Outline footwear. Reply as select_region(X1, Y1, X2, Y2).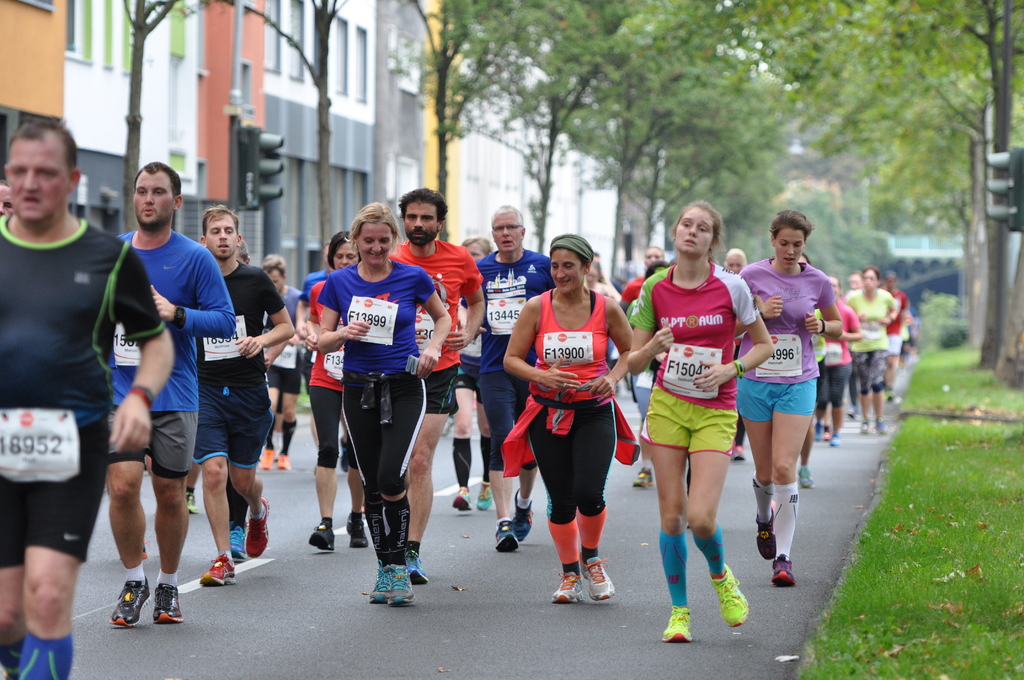
select_region(732, 442, 746, 465).
